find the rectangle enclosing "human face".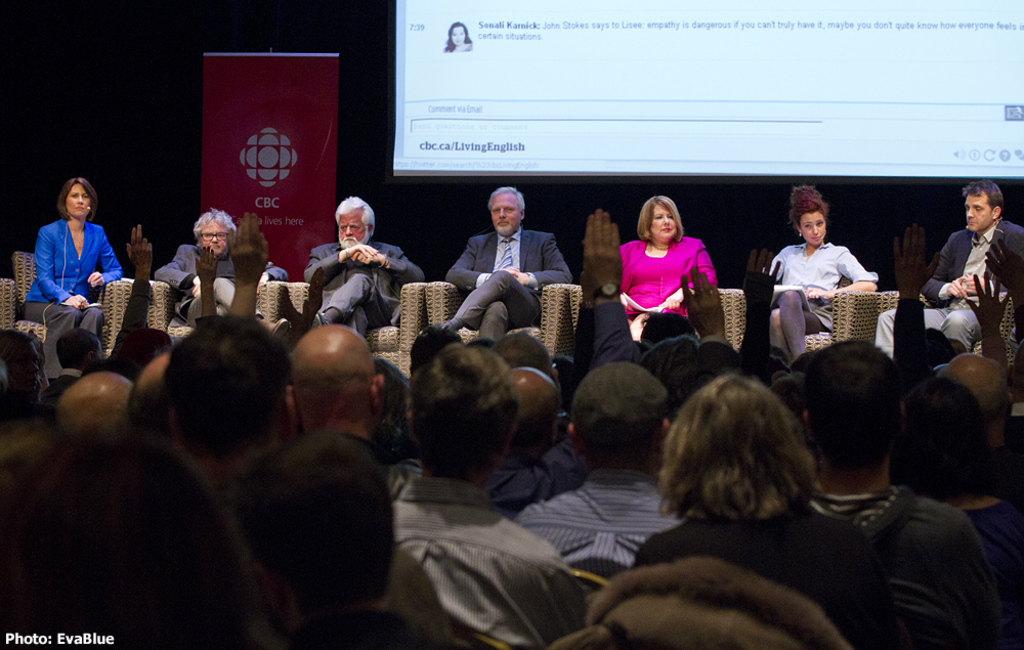
left=14, top=343, right=40, bottom=392.
